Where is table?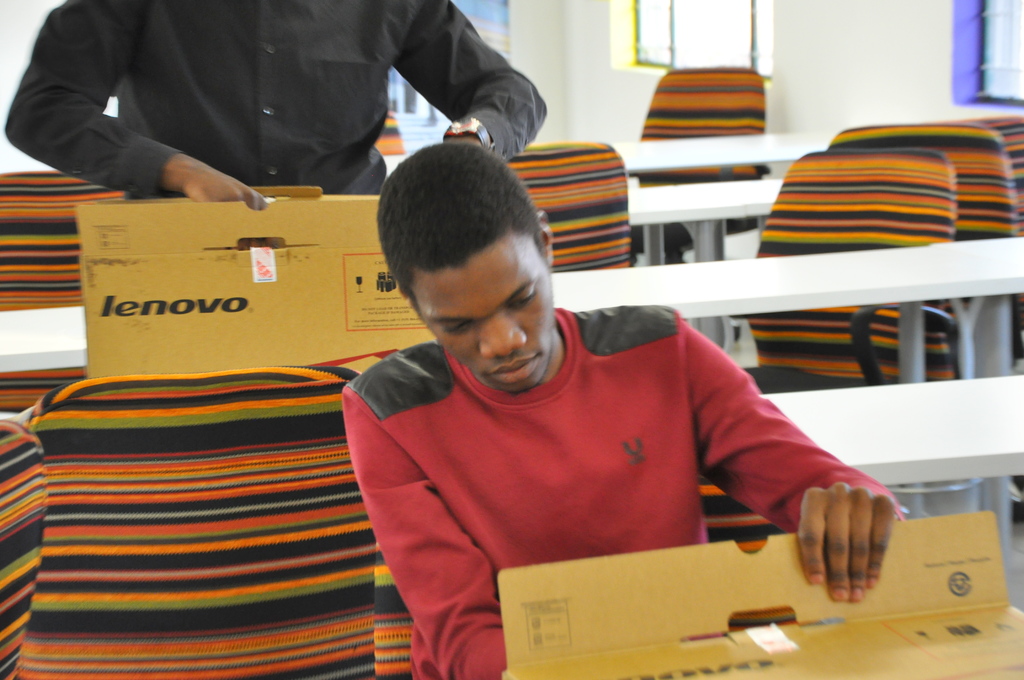
box=[756, 376, 1023, 489].
